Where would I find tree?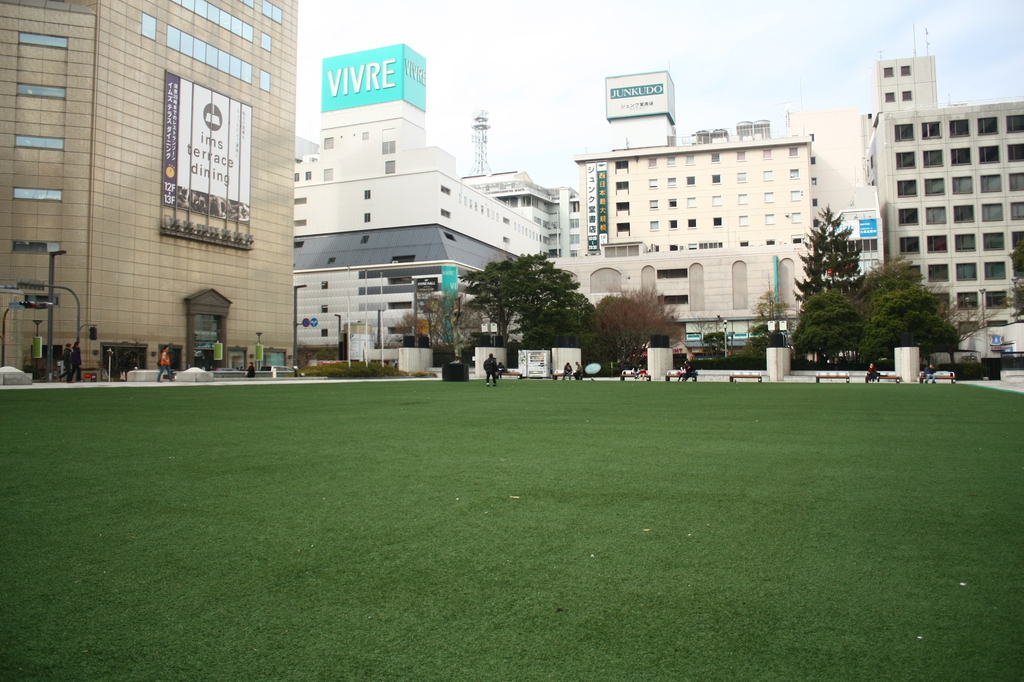
At pyautogui.locateOnScreen(750, 281, 792, 332).
